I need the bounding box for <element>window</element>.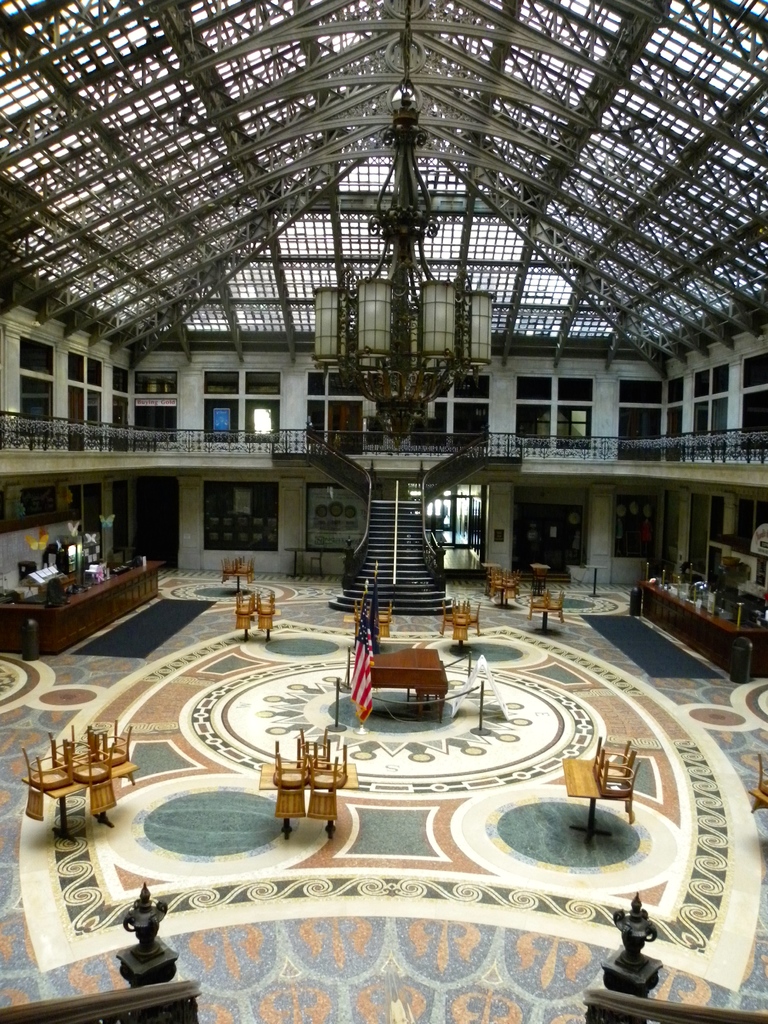
Here it is: bbox=[116, 480, 124, 552].
